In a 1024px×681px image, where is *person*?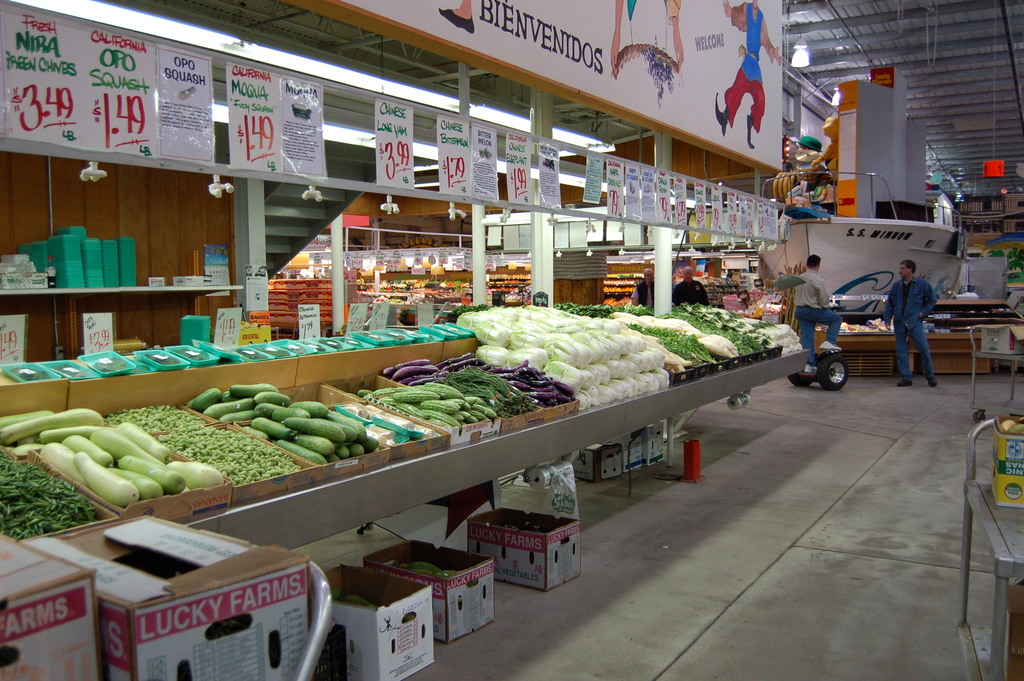
x1=637, y1=265, x2=653, y2=311.
